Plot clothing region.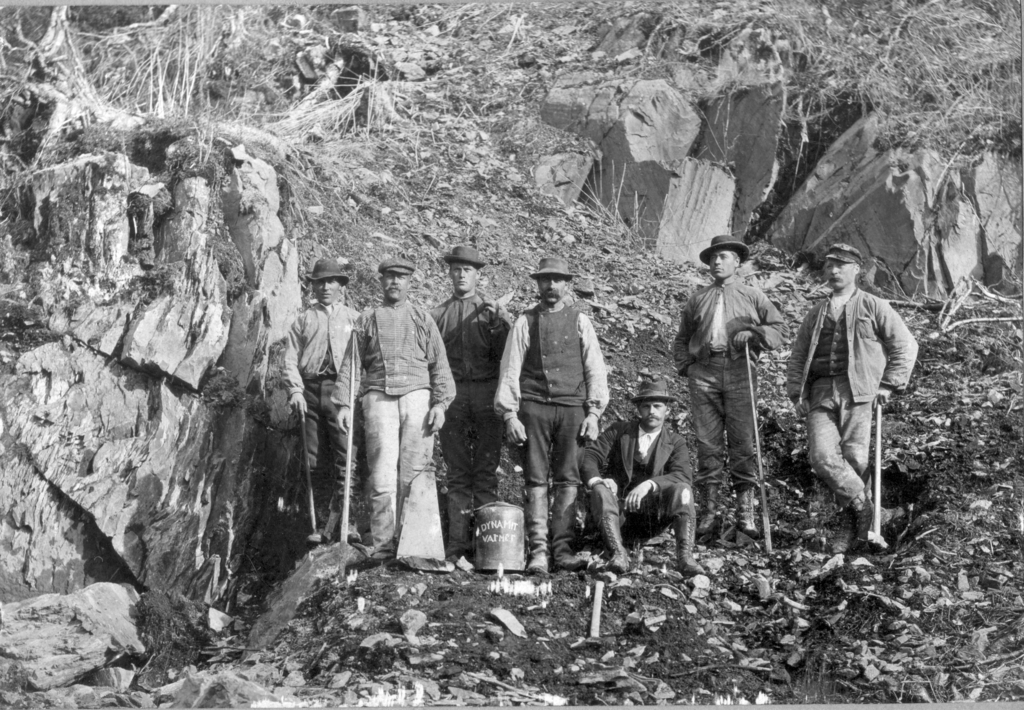
Plotted at select_region(674, 281, 791, 490).
